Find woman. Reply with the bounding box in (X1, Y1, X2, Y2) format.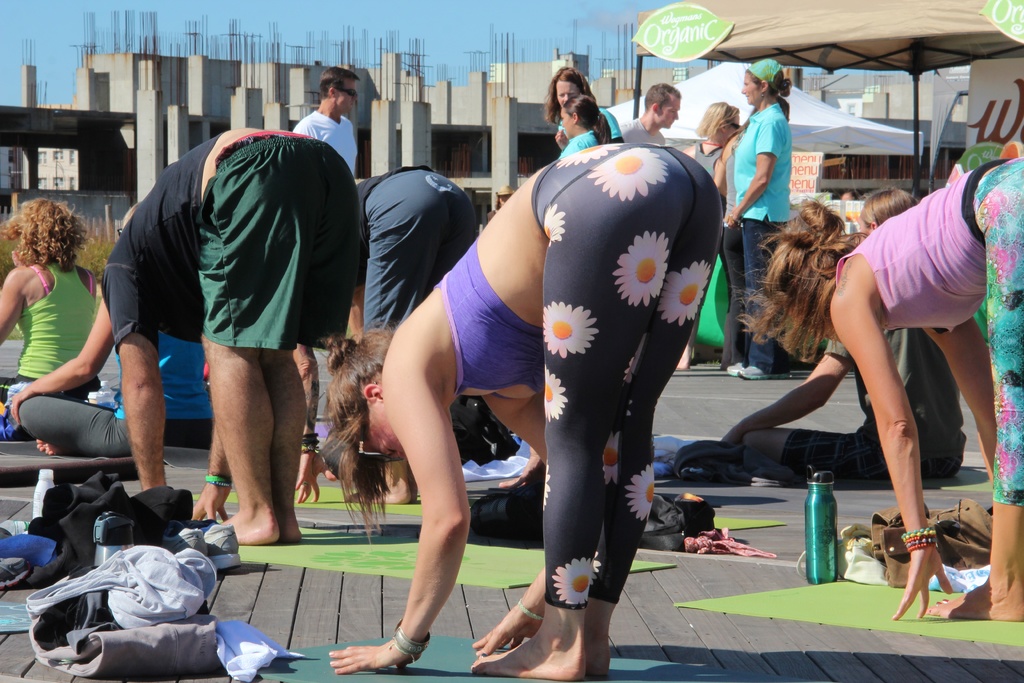
(557, 94, 612, 163).
